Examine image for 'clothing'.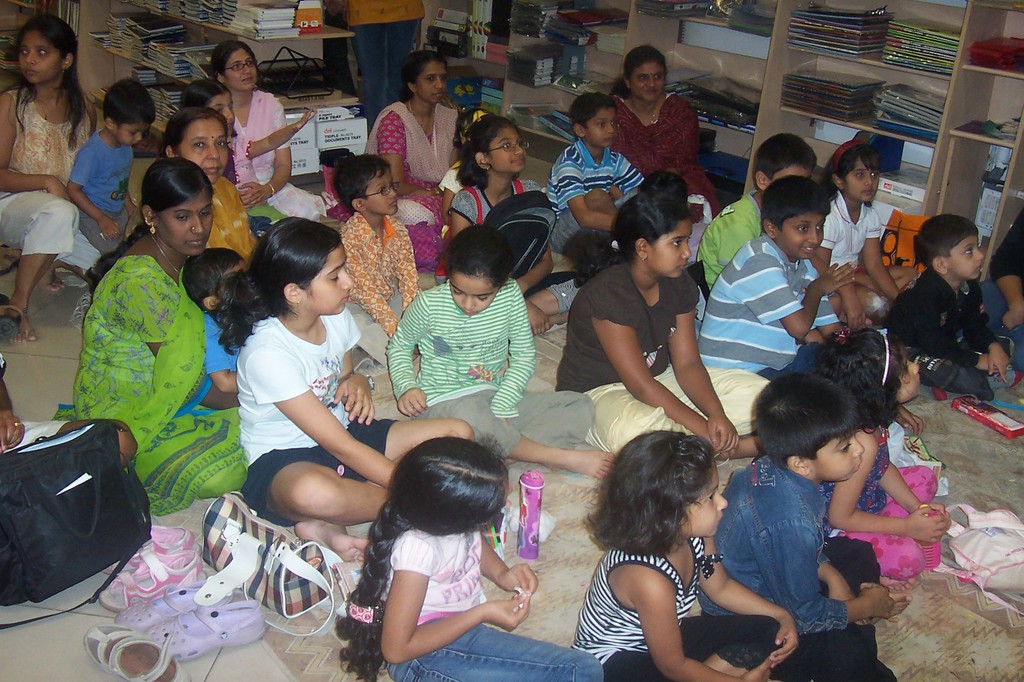
Examination result: [x1=615, y1=91, x2=705, y2=230].
